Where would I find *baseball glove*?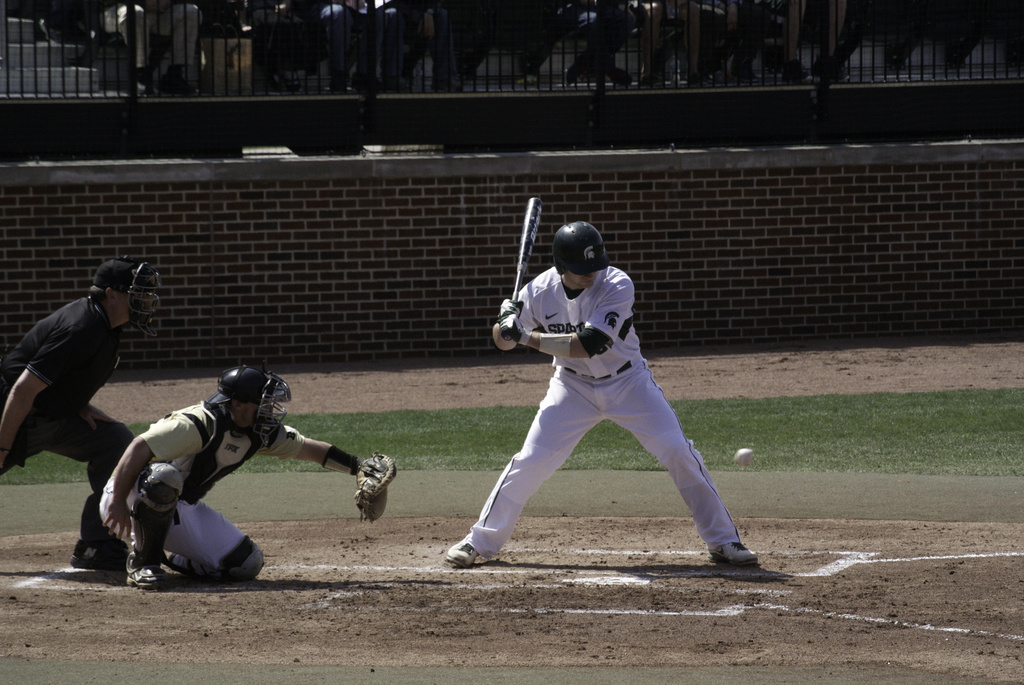
At bbox=[499, 317, 525, 344].
